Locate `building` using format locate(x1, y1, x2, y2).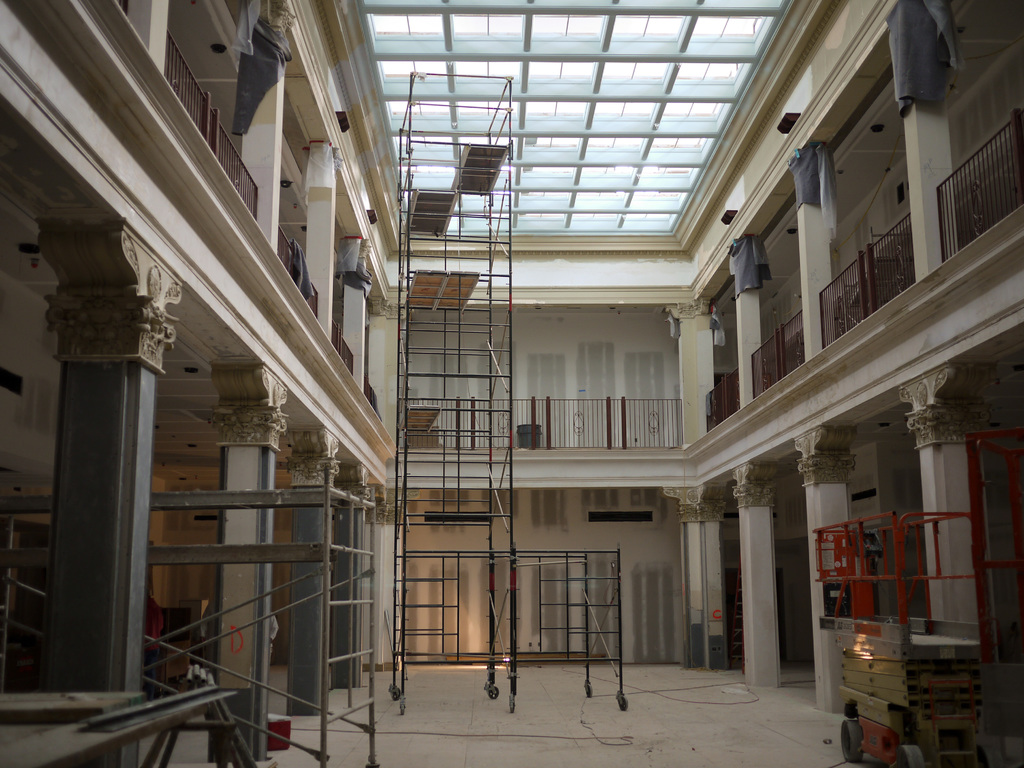
locate(0, 0, 1023, 767).
